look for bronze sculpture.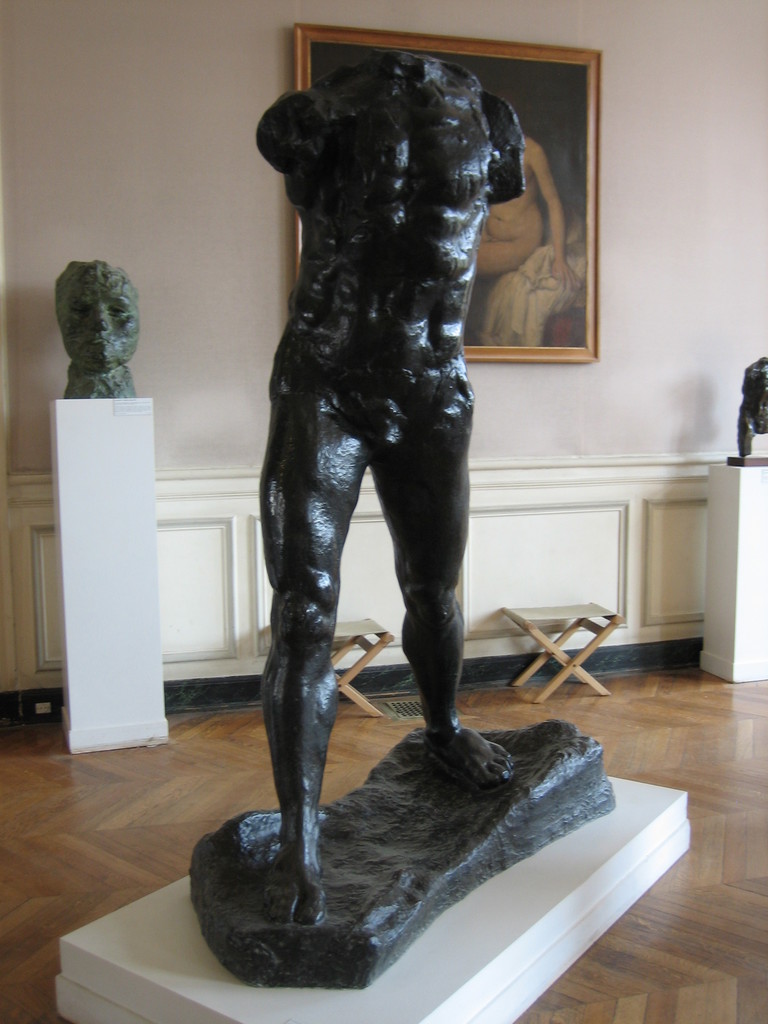
Found: region(217, 33, 575, 922).
